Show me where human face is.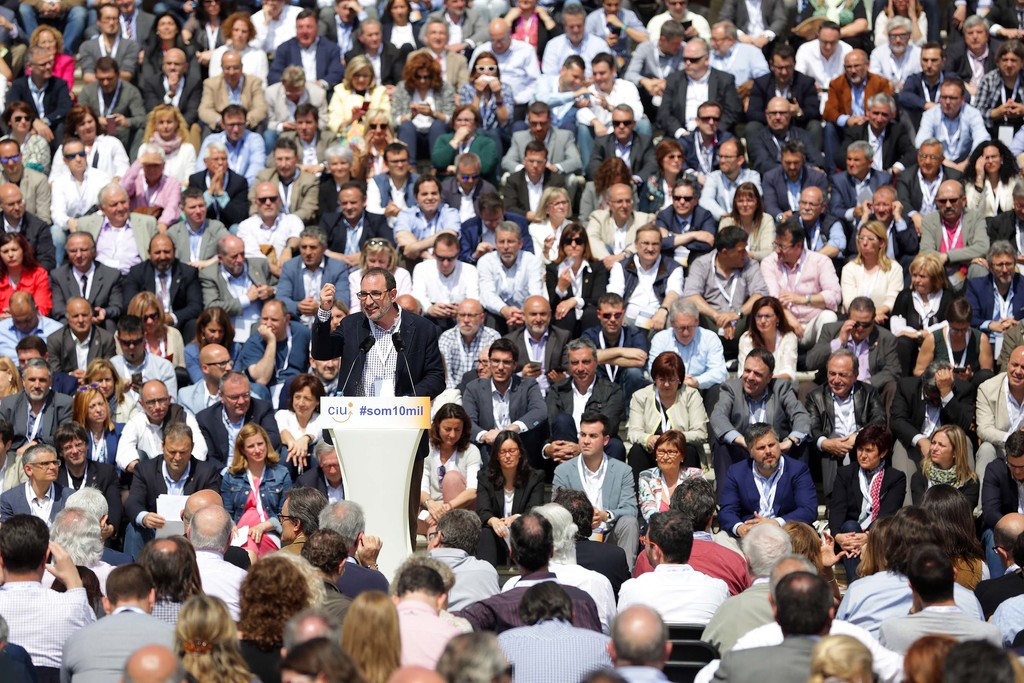
human face is at region(386, 151, 408, 176).
